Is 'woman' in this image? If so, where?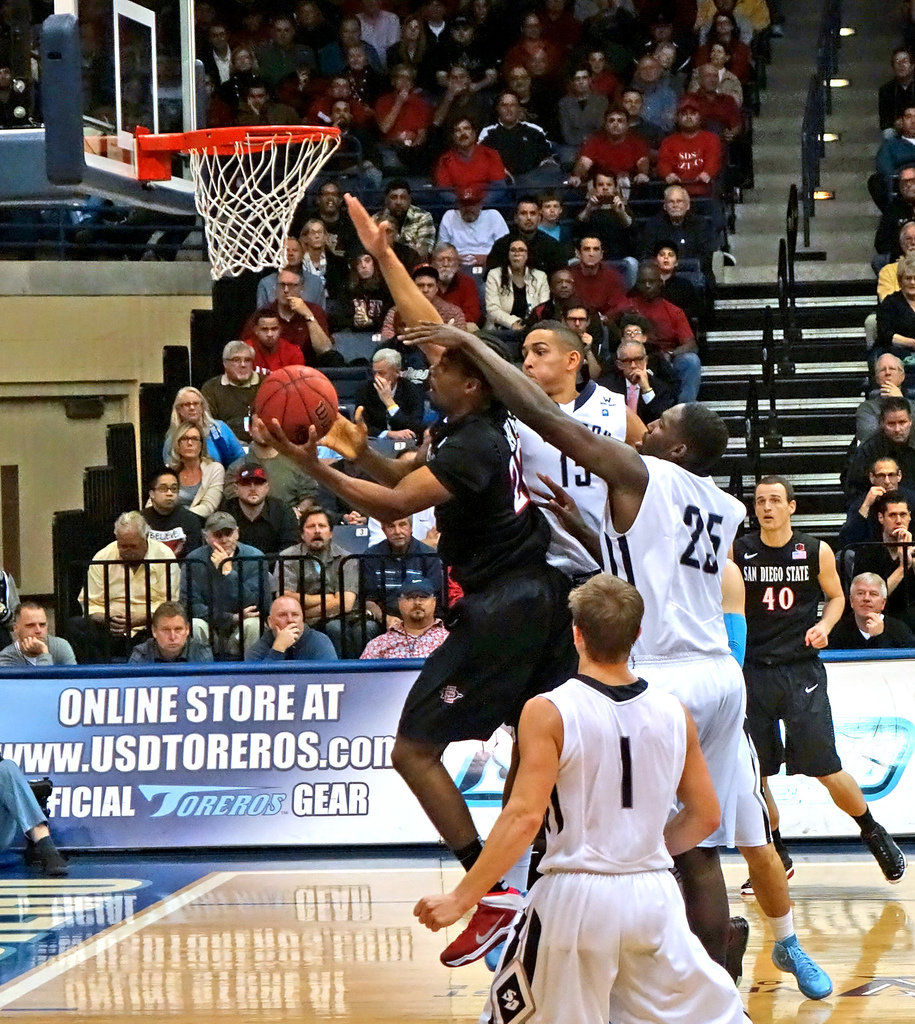
Yes, at rect(156, 383, 245, 465).
